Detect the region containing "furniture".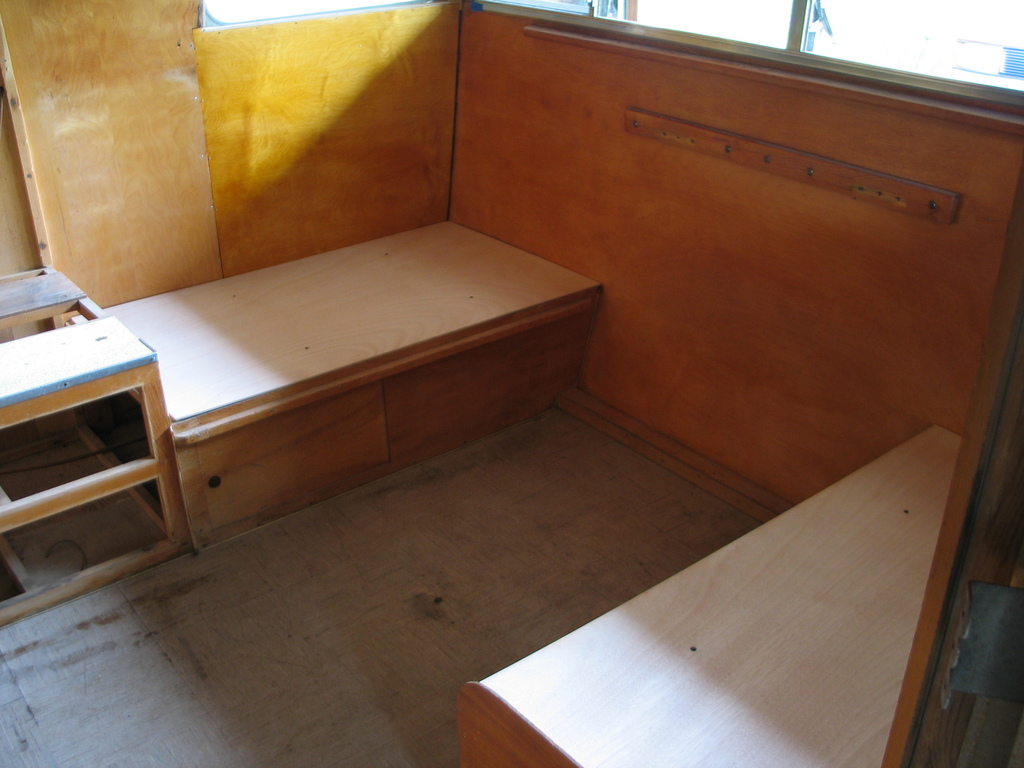
[x1=458, y1=422, x2=961, y2=767].
